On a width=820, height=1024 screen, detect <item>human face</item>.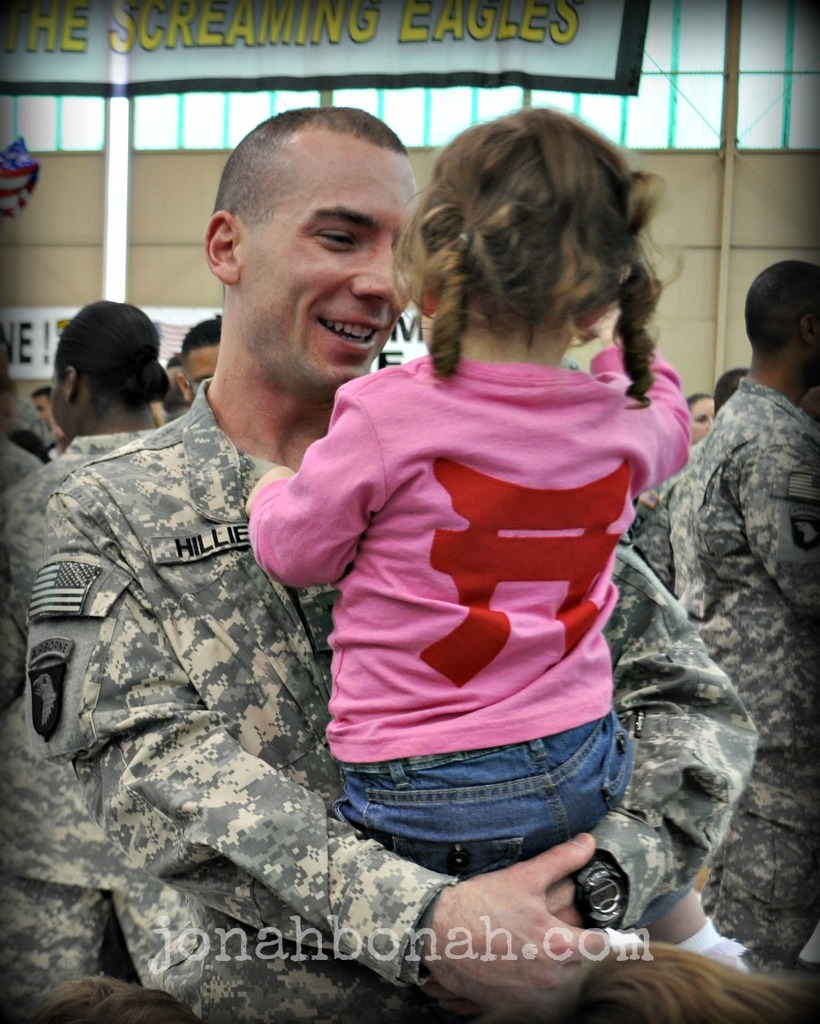
bbox=[685, 391, 722, 436].
